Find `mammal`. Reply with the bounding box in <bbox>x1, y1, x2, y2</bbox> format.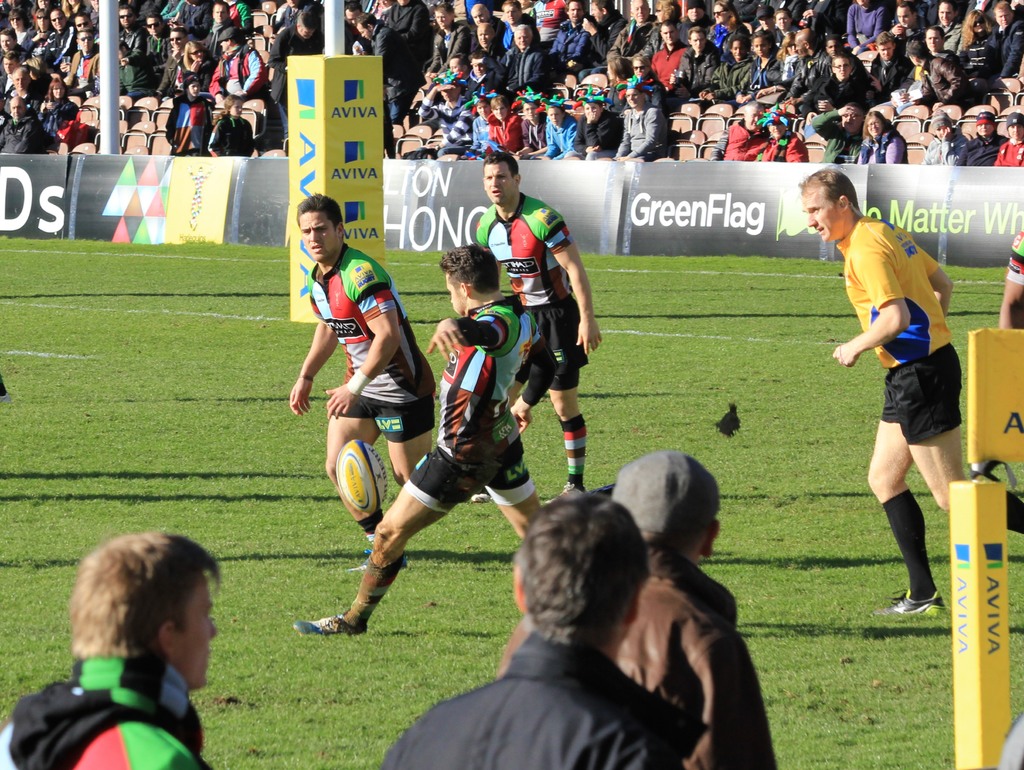
<bbox>202, 90, 260, 158</bbox>.
